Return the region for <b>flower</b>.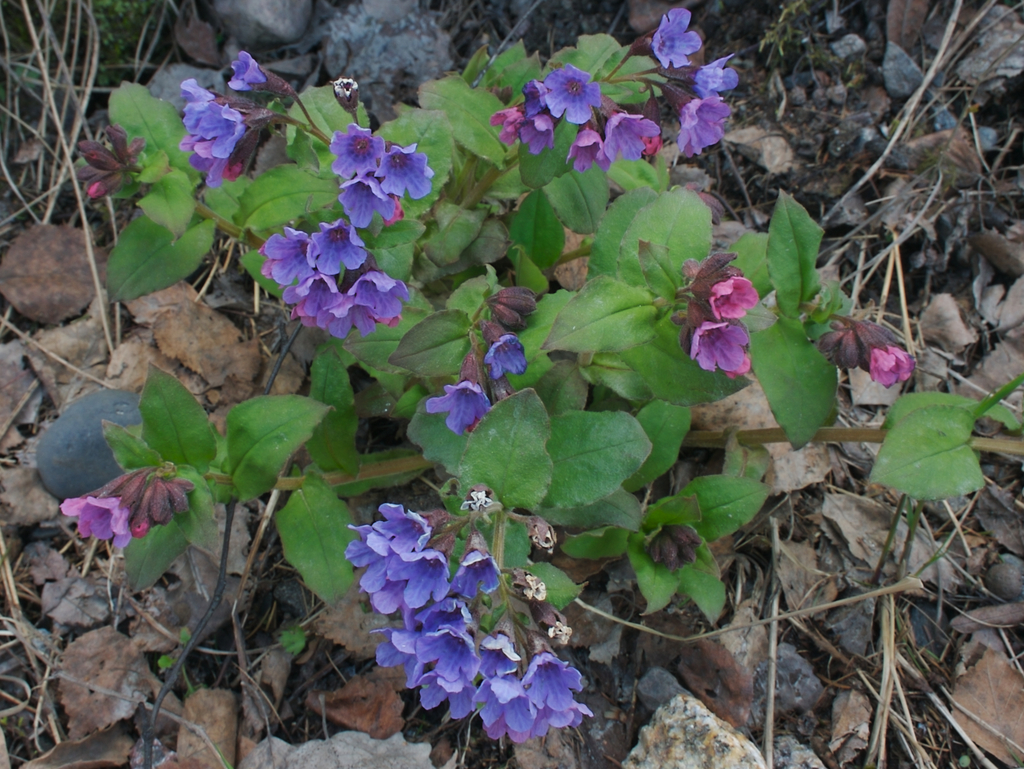
BBox(693, 56, 733, 103).
